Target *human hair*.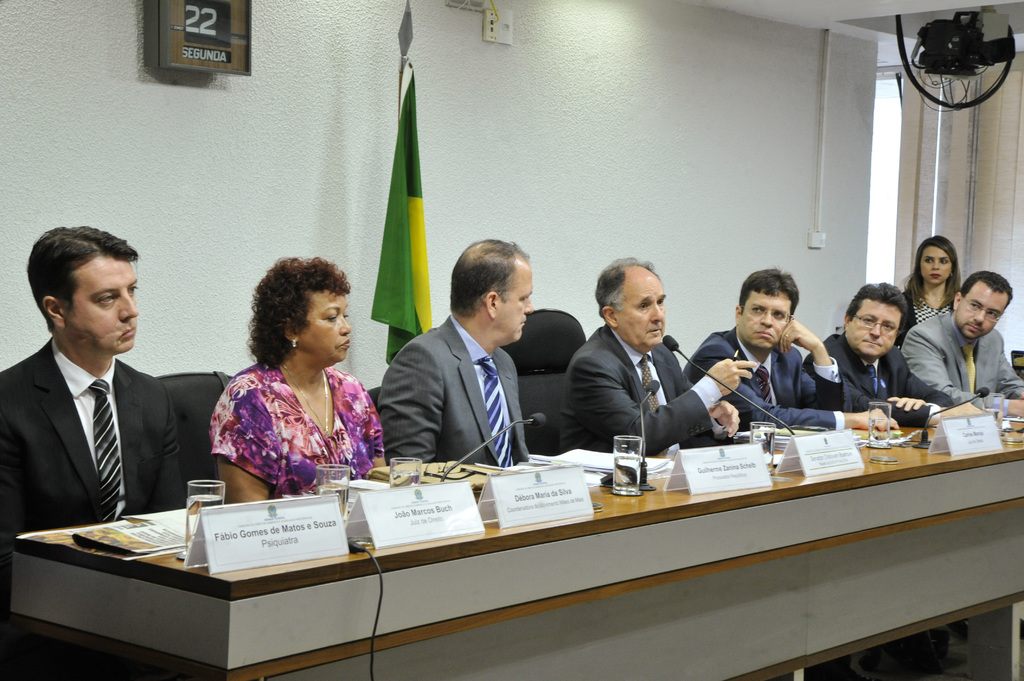
Target region: rect(593, 255, 657, 326).
